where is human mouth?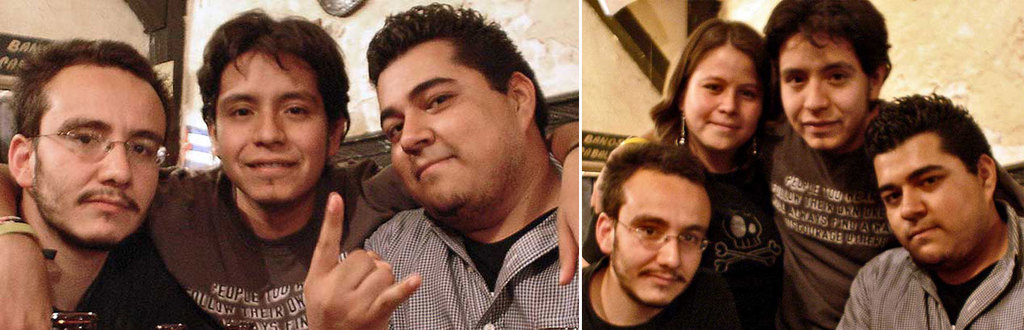
<box>800,117,838,129</box>.
